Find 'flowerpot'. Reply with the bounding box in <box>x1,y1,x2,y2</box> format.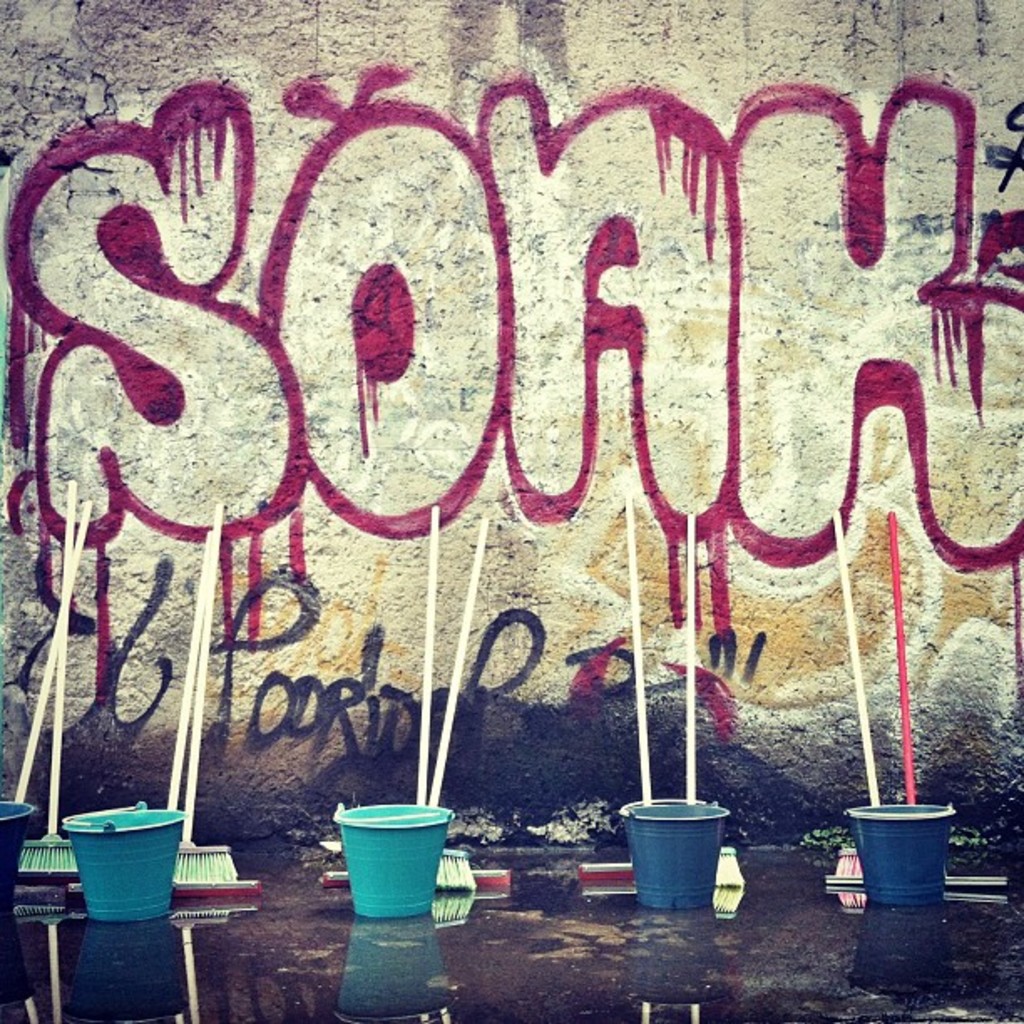
<box>0,796,33,915</box>.
